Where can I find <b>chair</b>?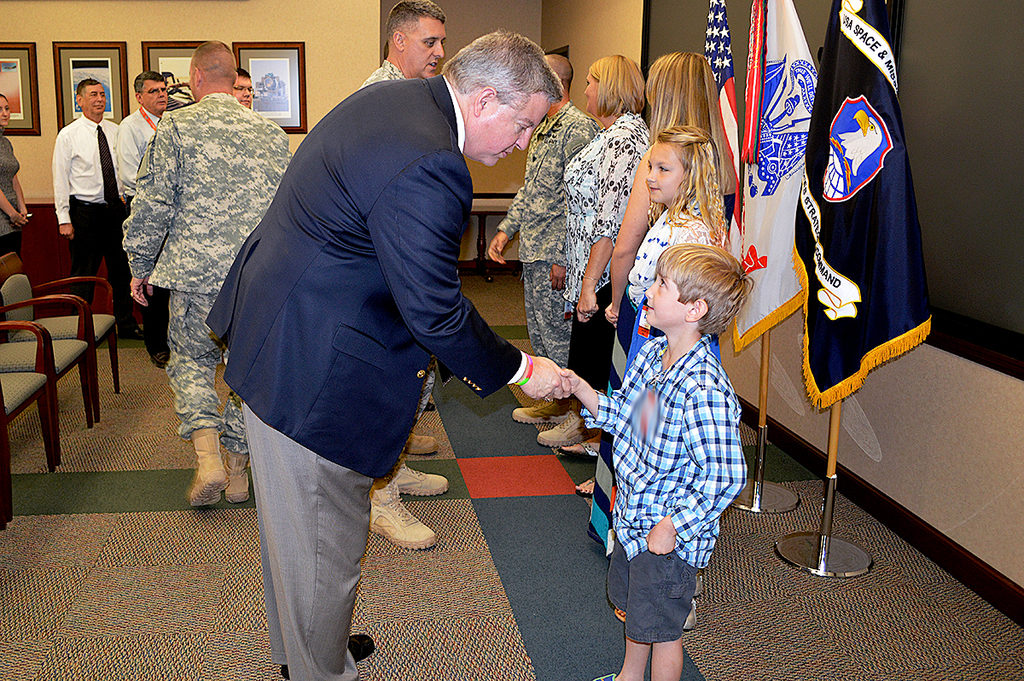
You can find it at bbox=(0, 322, 56, 525).
